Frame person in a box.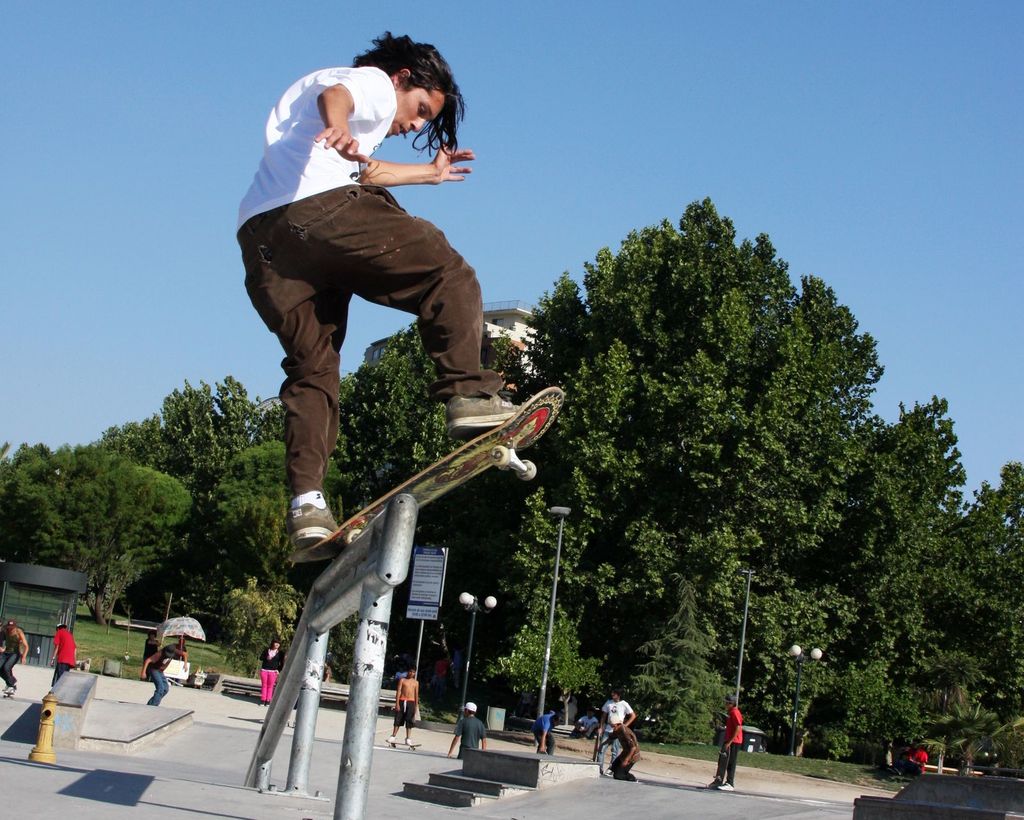
locate(238, 45, 505, 550).
